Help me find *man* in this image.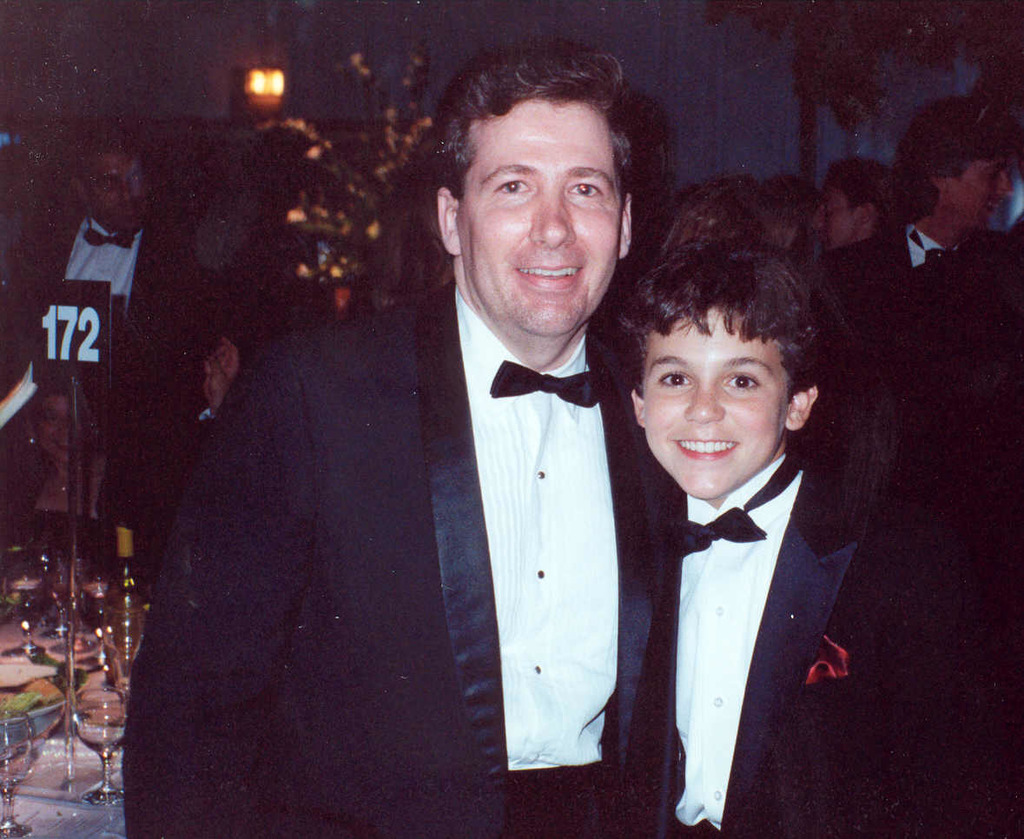
Found it: 831/93/1023/332.
